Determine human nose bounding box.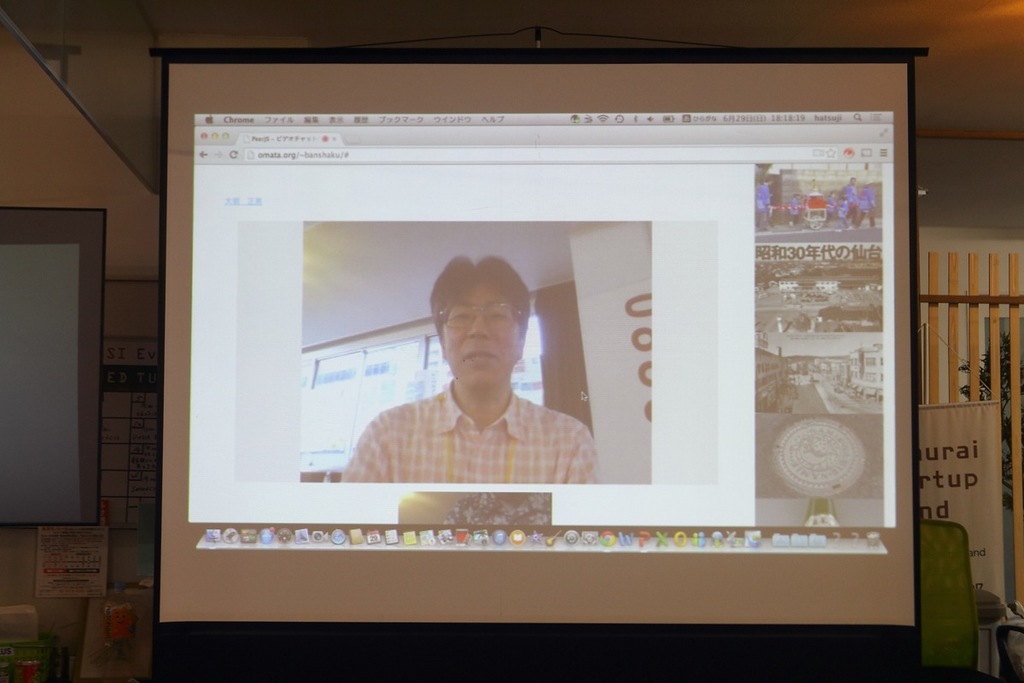
Determined: <bbox>468, 313, 493, 341</bbox>.
